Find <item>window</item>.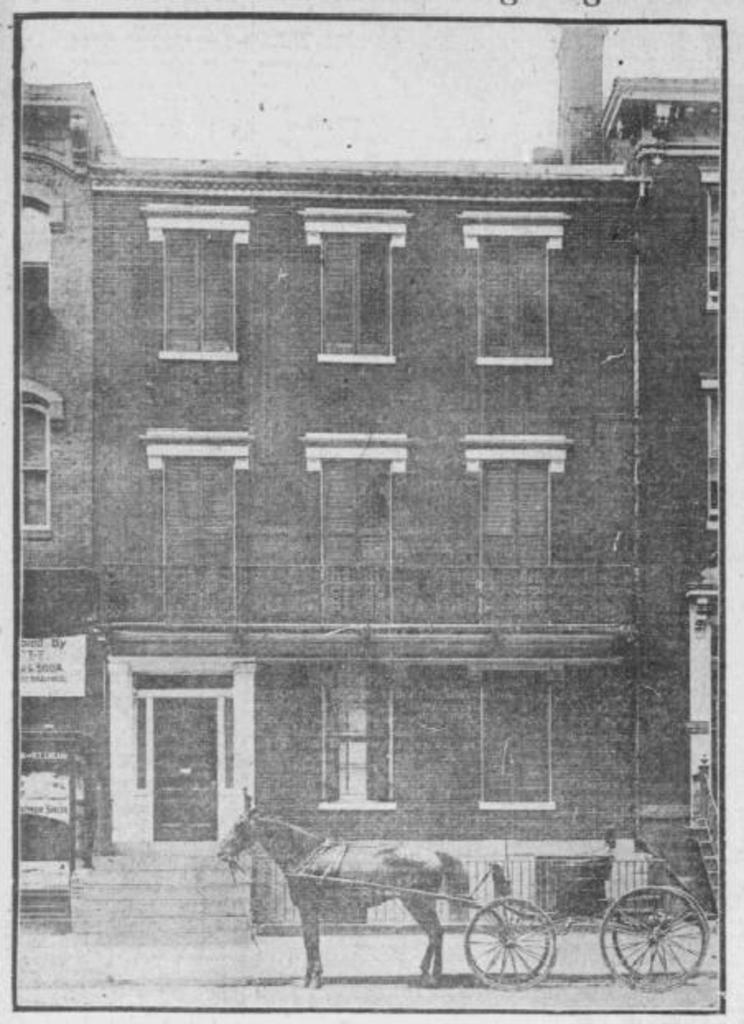
<box>142,183,249,380</box>.
